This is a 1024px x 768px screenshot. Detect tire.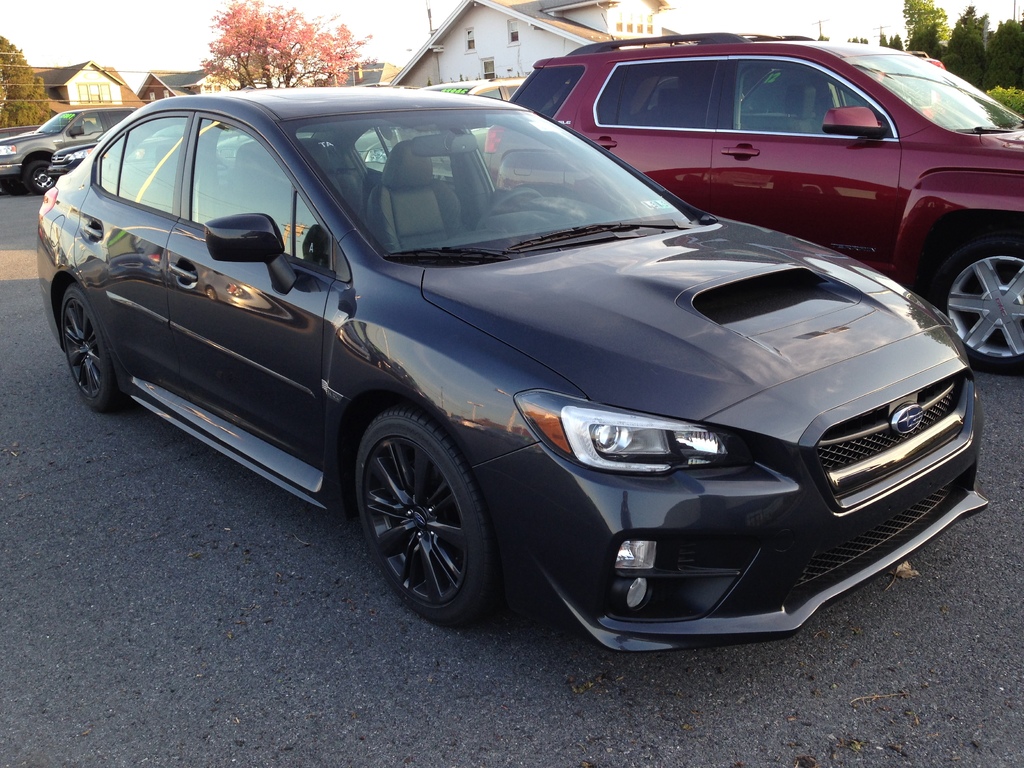
(17,161,54,196).
